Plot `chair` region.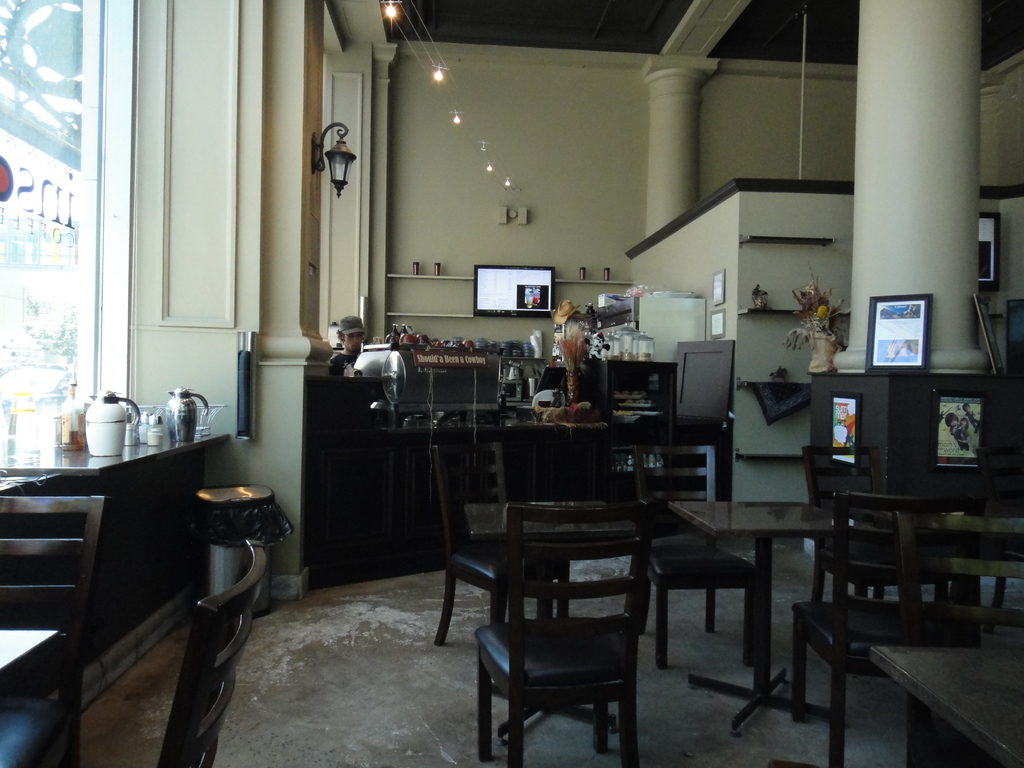
Plotted at pyautogui.locateOnScreen(802, 447, 904, 609).
